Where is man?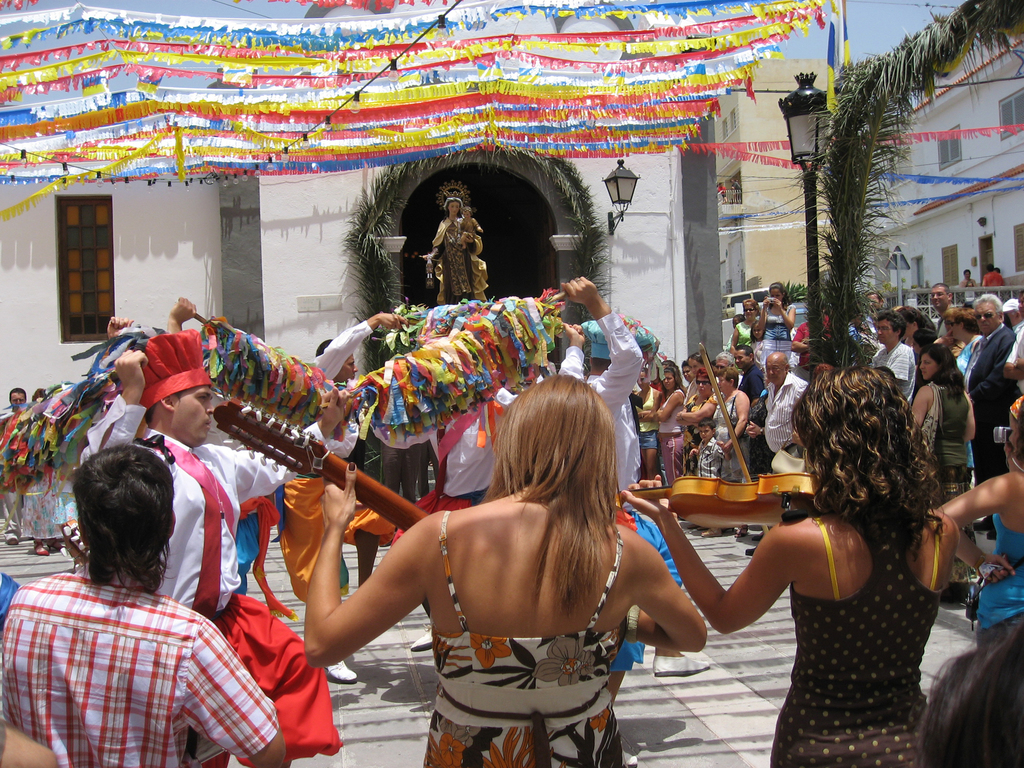
[72,331,353,628].
